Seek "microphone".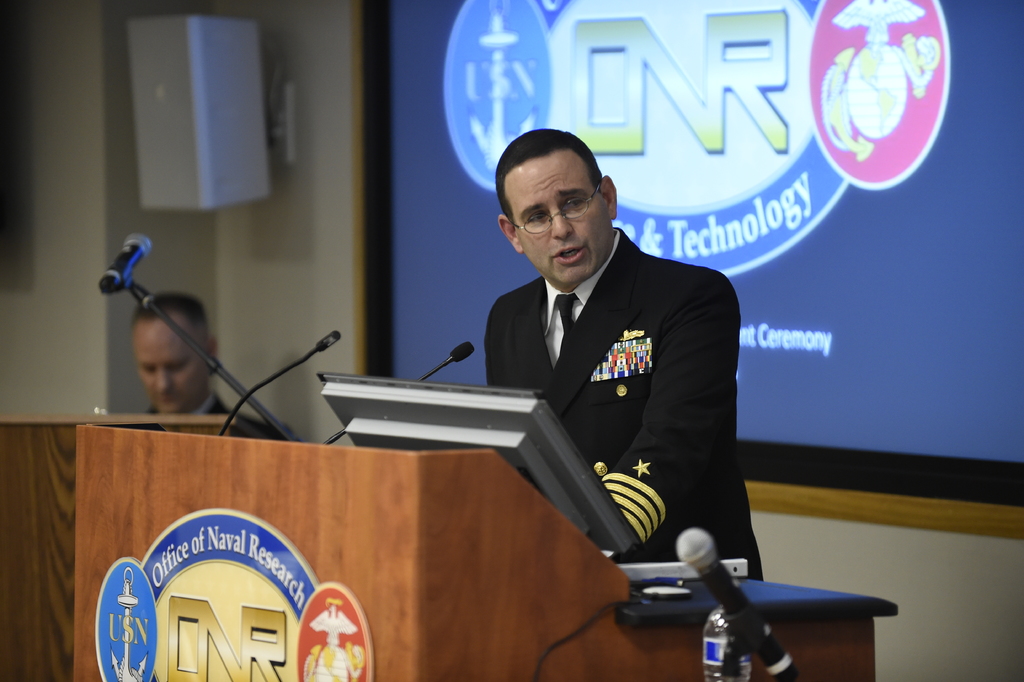
bbox(451, 344, 474, 365).
